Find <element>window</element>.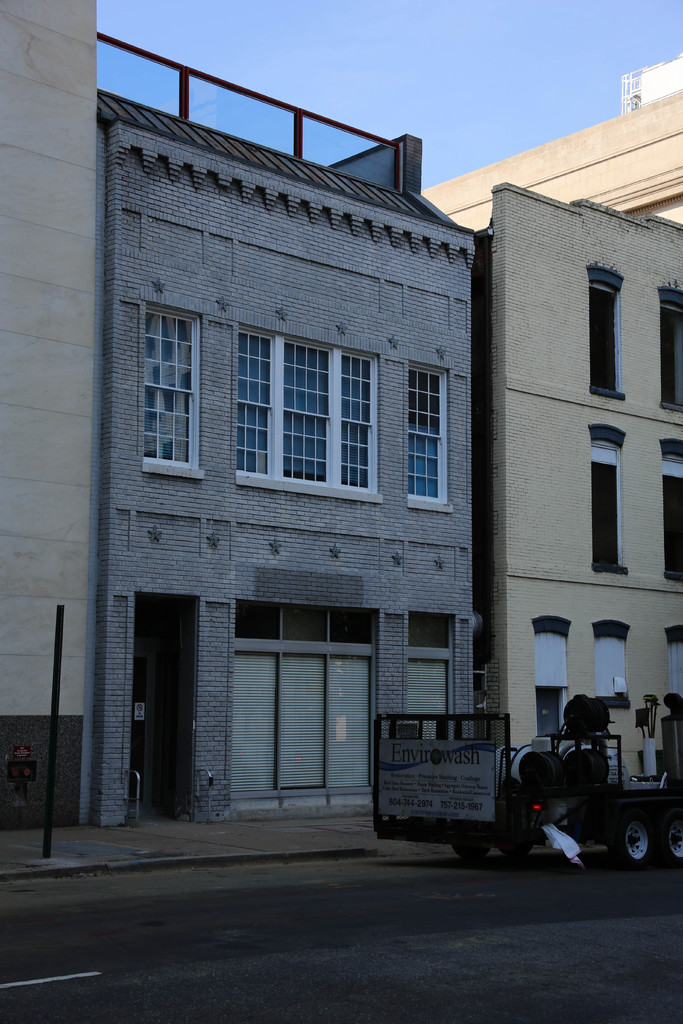
[586, 420, 625, 574].
